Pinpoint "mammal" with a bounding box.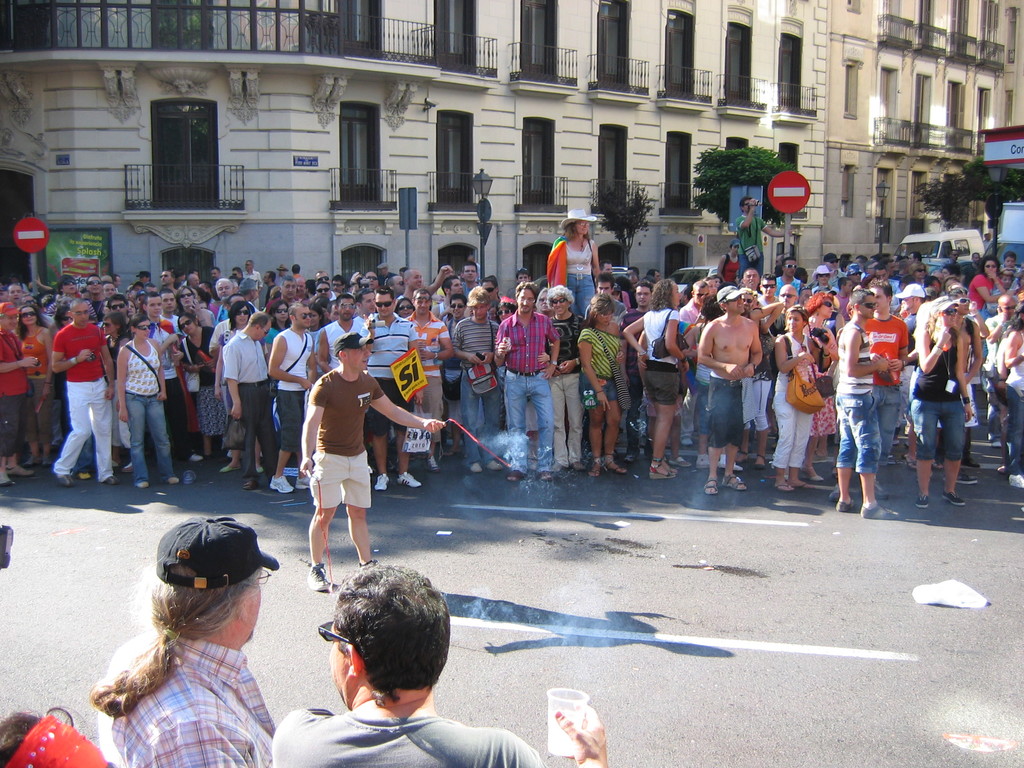
pyautogui.locateOnScreen(269, 557, 609, 767).
